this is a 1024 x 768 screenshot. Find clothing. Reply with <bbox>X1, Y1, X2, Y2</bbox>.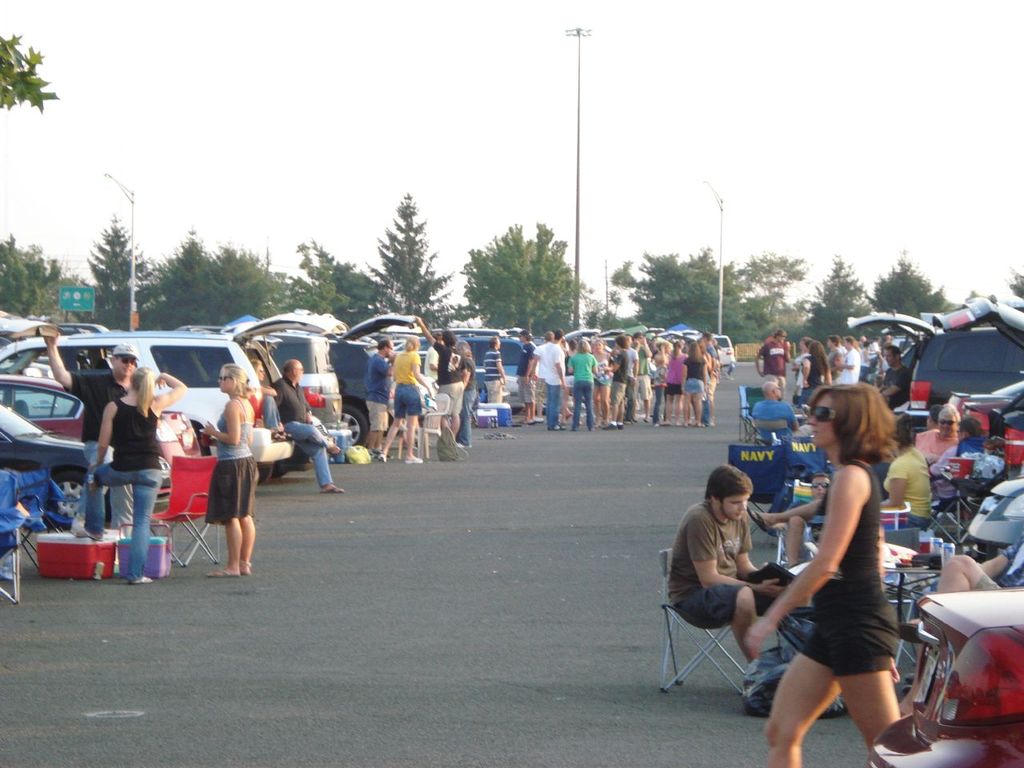
<bbox>482, 350, 500, 406</bbox>.
